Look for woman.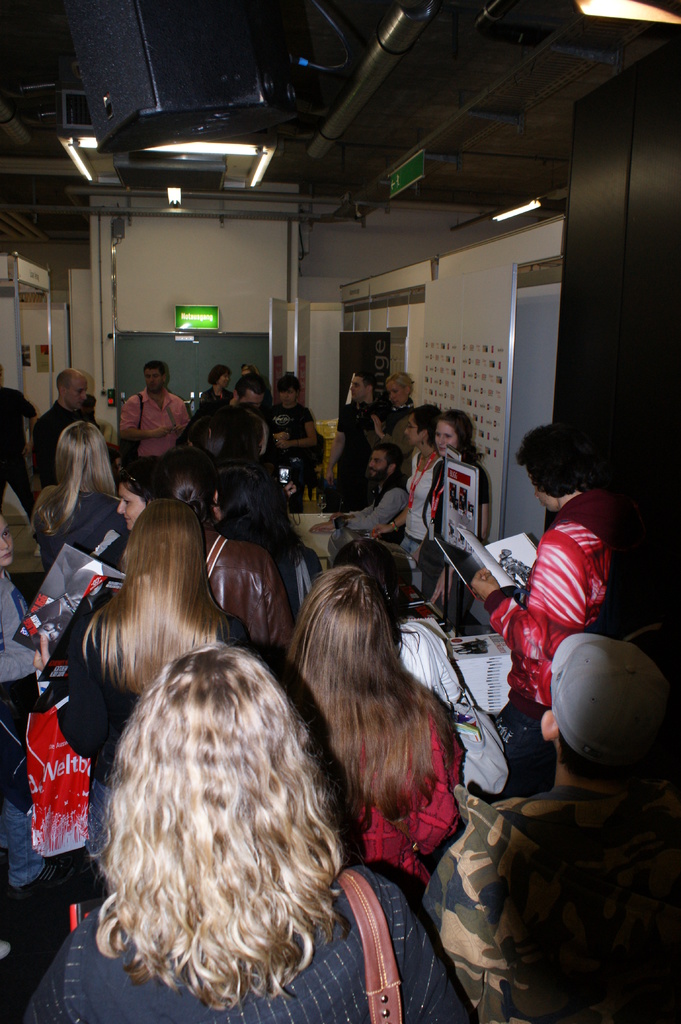
Found: [left=202, top=369, right=237, bottom=405].
